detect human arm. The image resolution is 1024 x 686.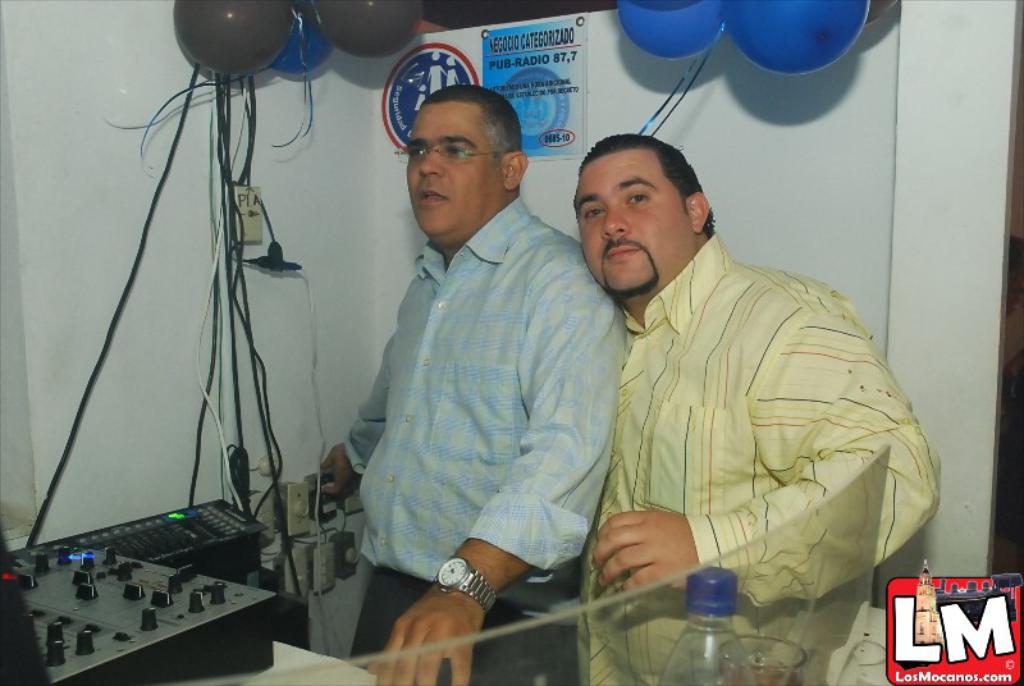
321,330,392,507.
